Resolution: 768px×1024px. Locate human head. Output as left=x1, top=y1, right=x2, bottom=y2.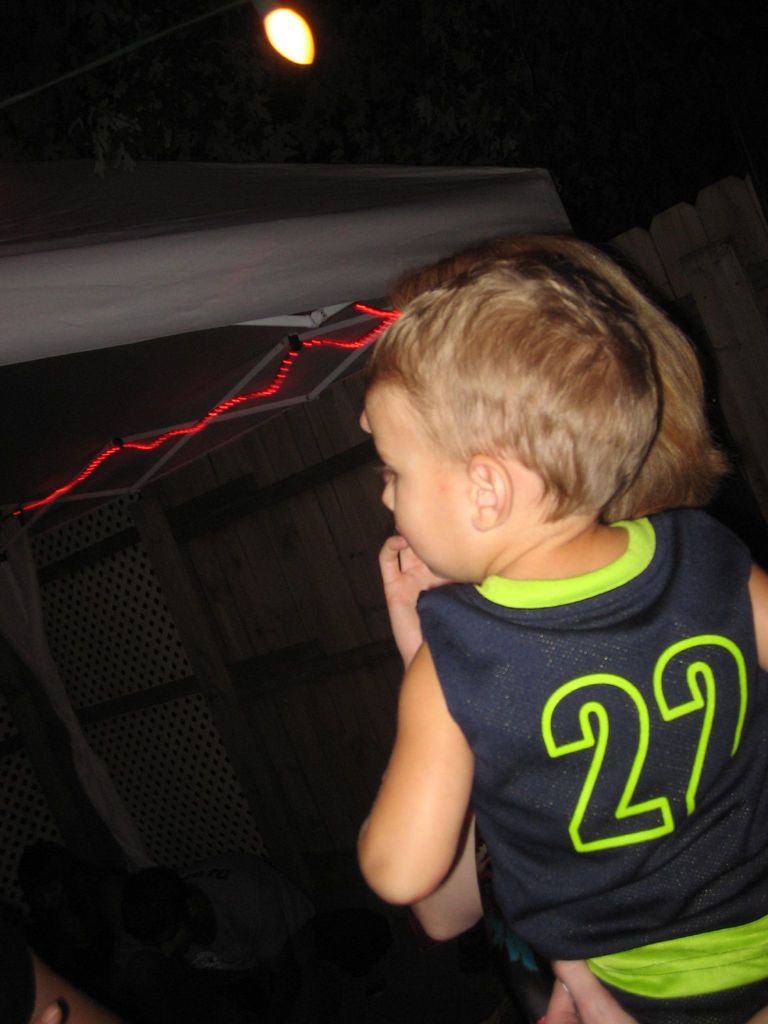
left=357, top=241, right=701, bottom=527.
